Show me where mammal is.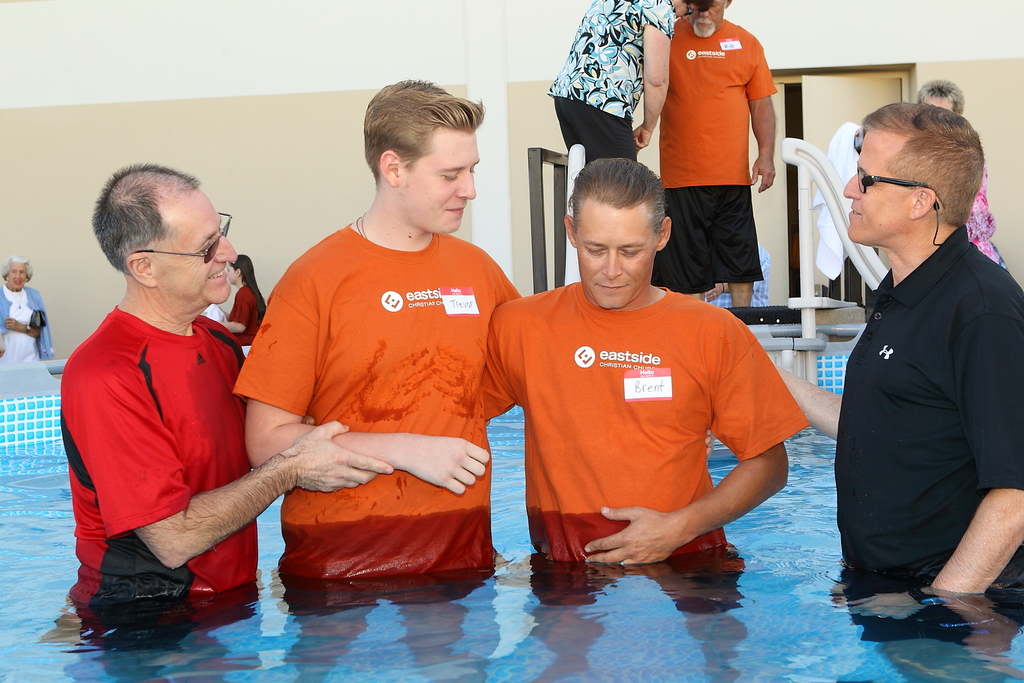
mammal is at [545, 0, 718, 165].
